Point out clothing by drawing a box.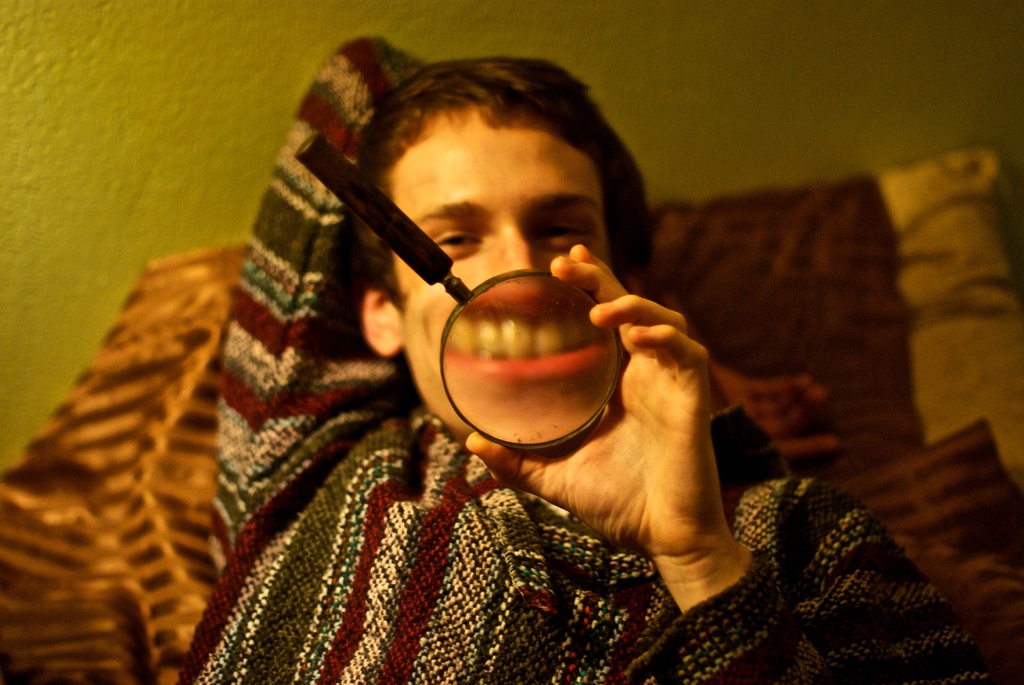
173, 38, 1003, 684.
